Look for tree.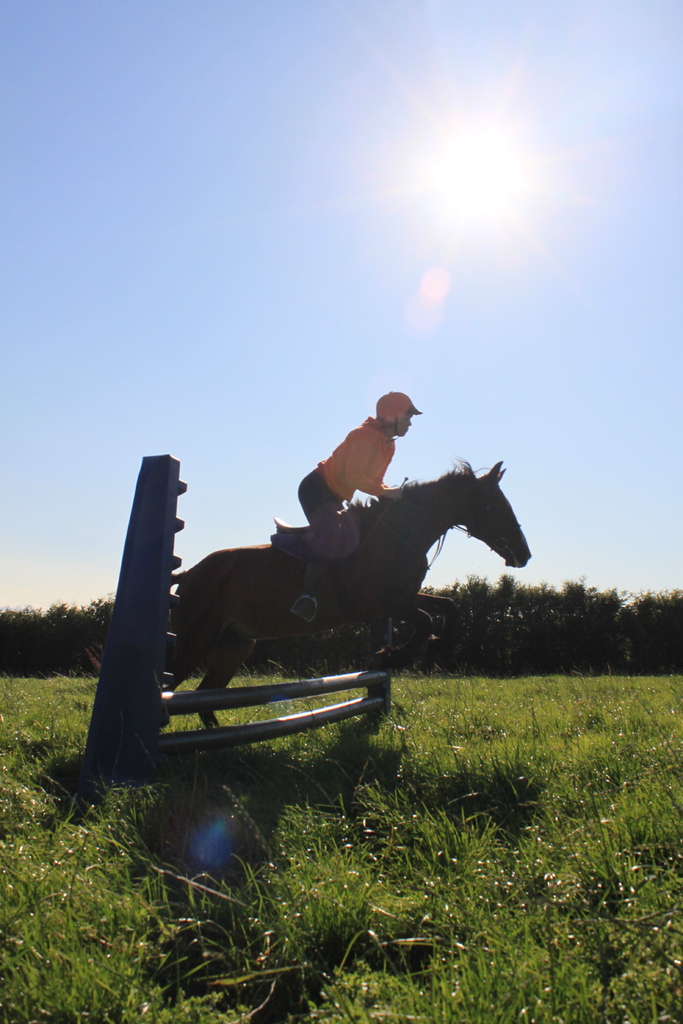
Found: <bbox>547, 572, 620, 675</bbox>.
